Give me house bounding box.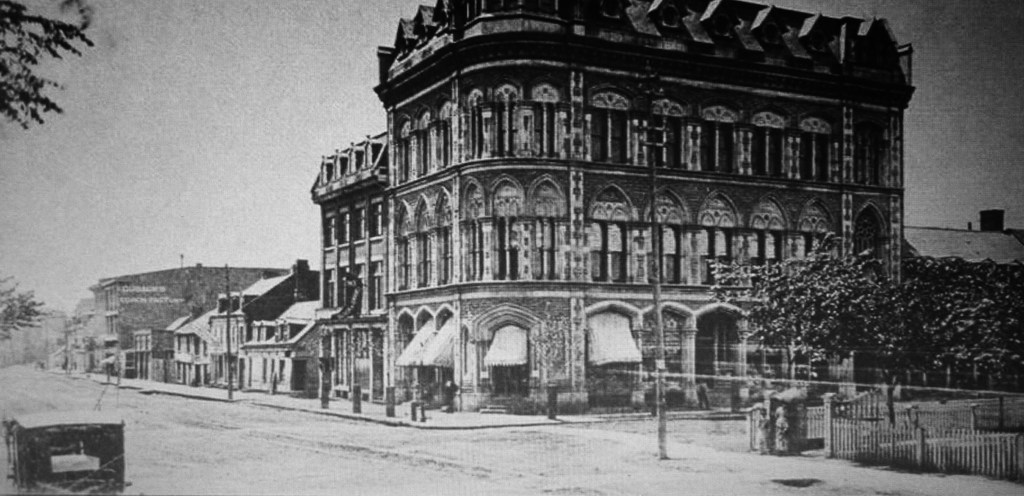
bbox=(307, 0, 918, 413).
